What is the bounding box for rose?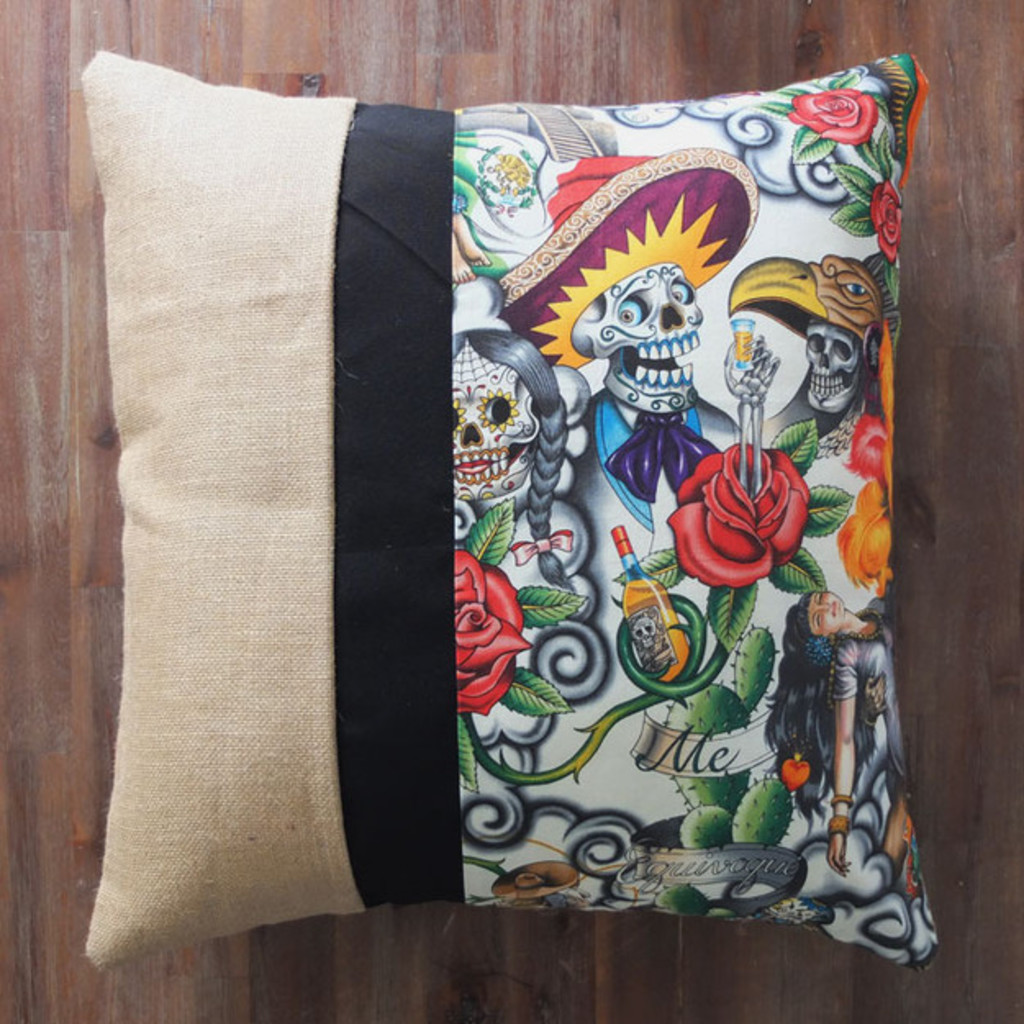
BBox(867, 184, 904, 259).
